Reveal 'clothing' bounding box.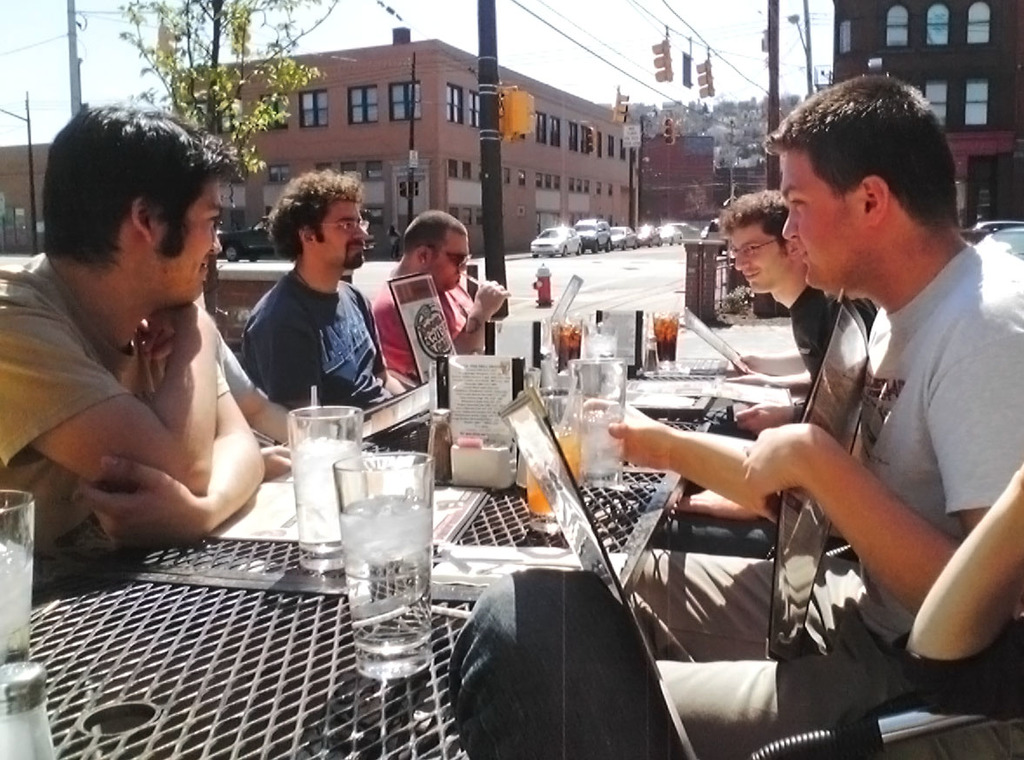
Revealed: l=629, t=234, r=1023, b=759.
